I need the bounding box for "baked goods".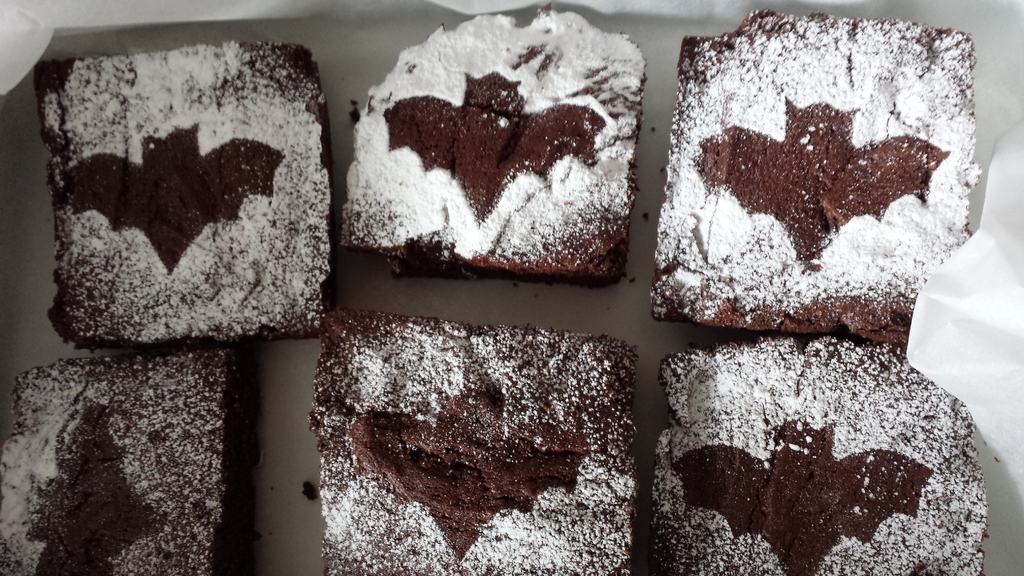
Here it is: box(294, 313, 638, 575).
